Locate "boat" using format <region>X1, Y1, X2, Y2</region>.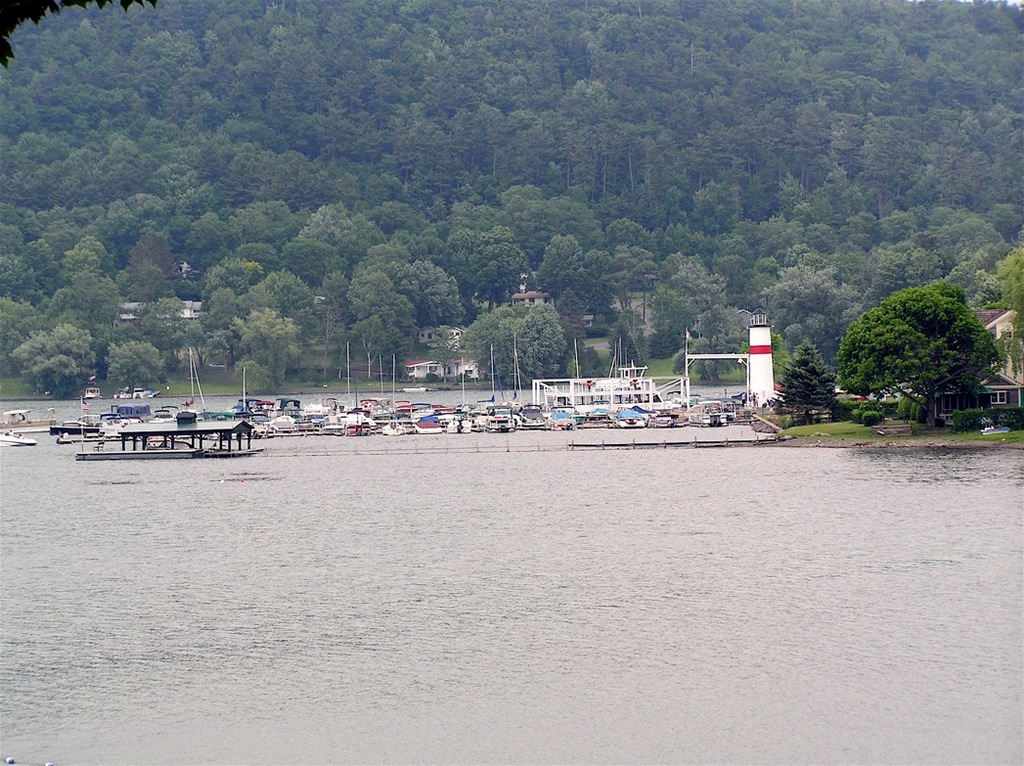
<region>420, 423, 436, 432</region>.
